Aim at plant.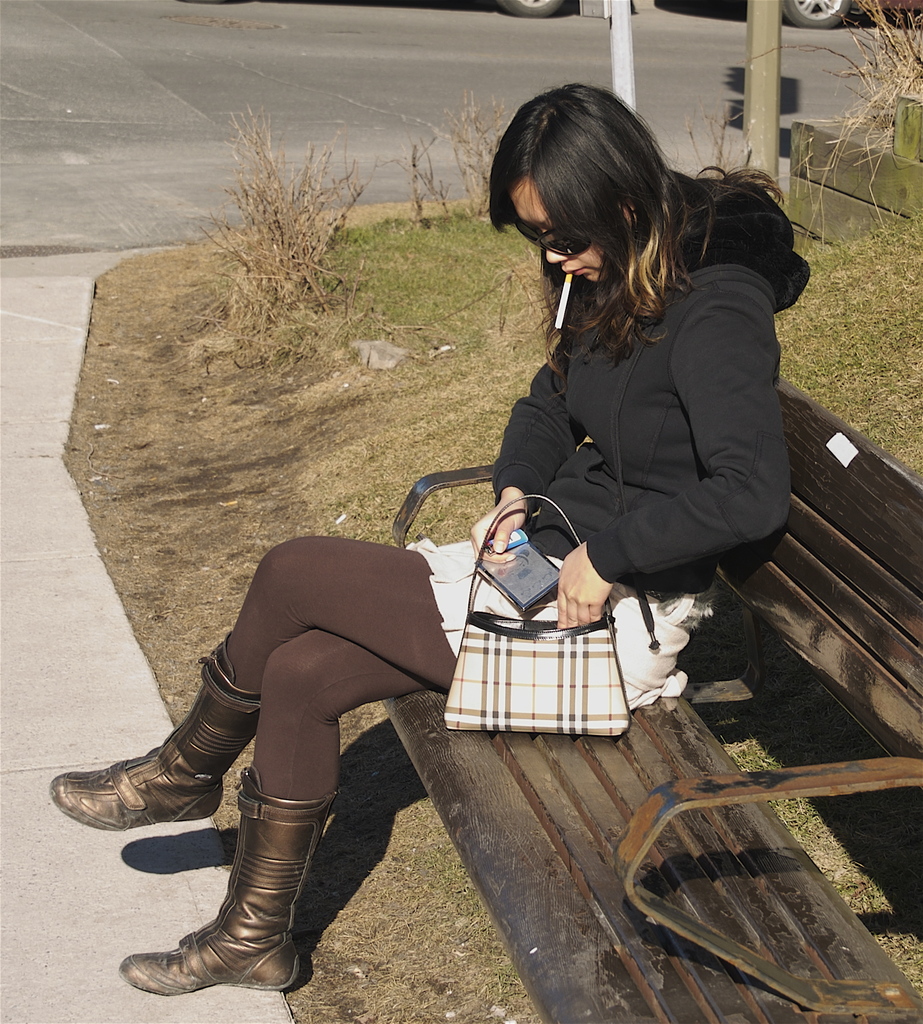
Aimed at x1=403, y1=88, x2=513, y2=232.
